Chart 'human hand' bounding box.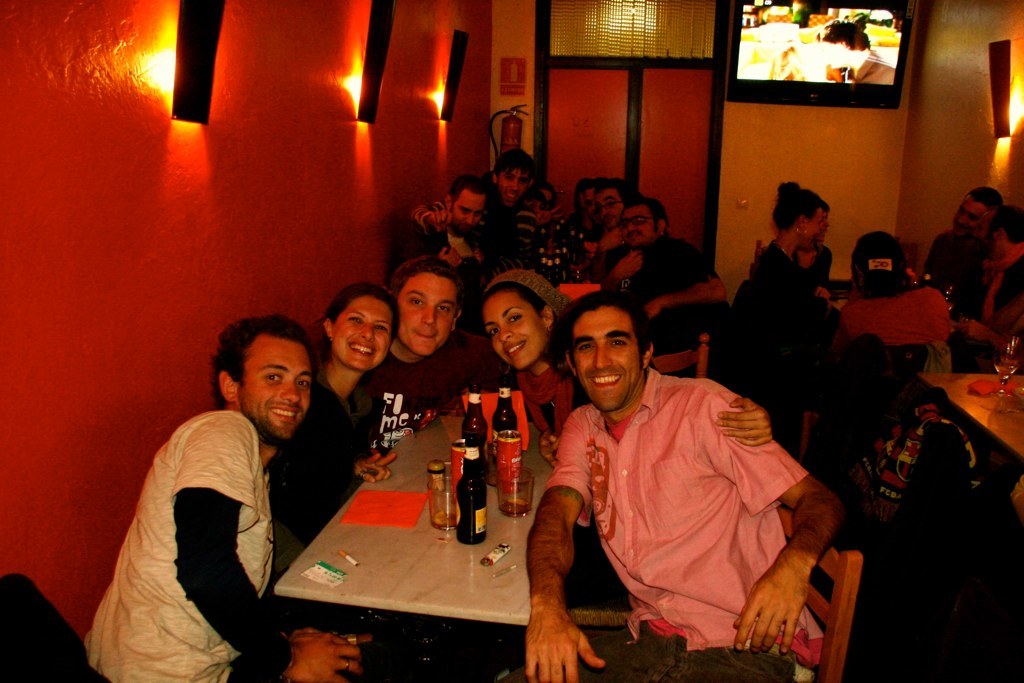
Charted: BBox(644, 304, 661, 320).
